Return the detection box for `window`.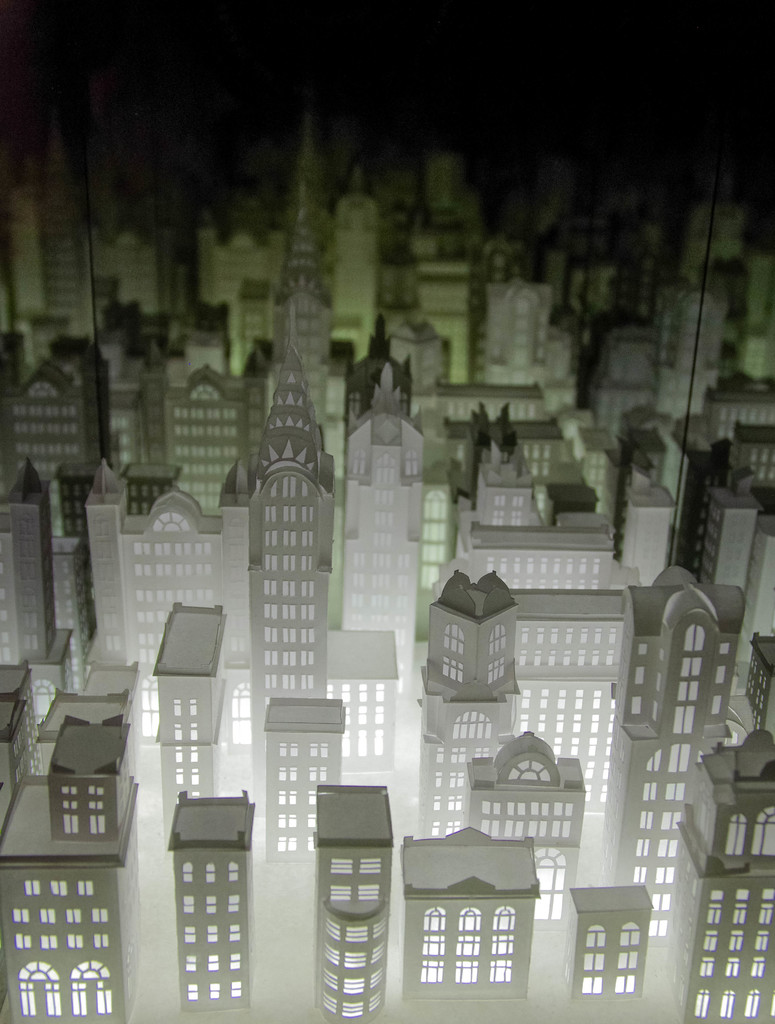
Rect(282, 556, 296, 572).
